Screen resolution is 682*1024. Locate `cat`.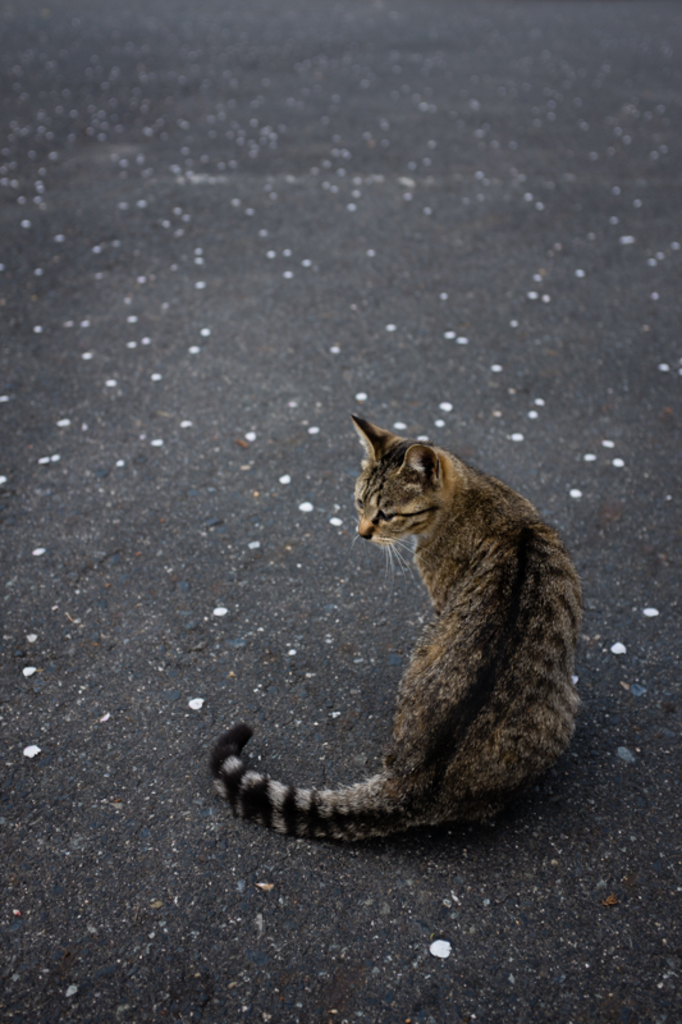
[206, 411, 582, 841].
